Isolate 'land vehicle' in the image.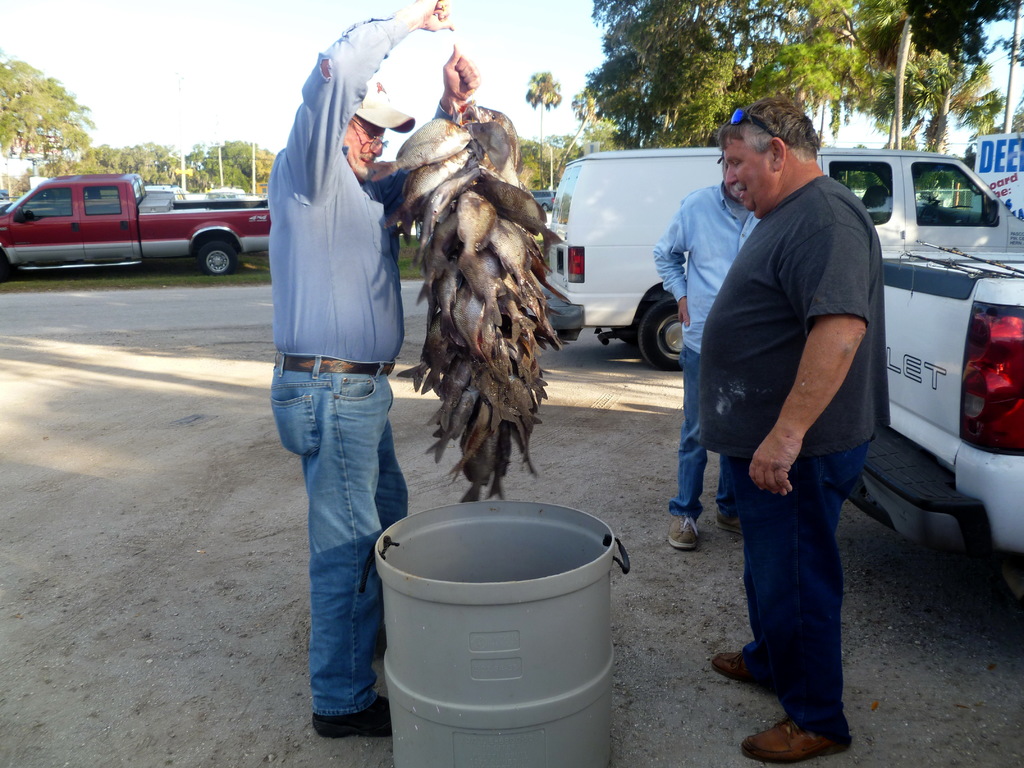
Isolated region: bbox=(852, 249, 1021, 588).
